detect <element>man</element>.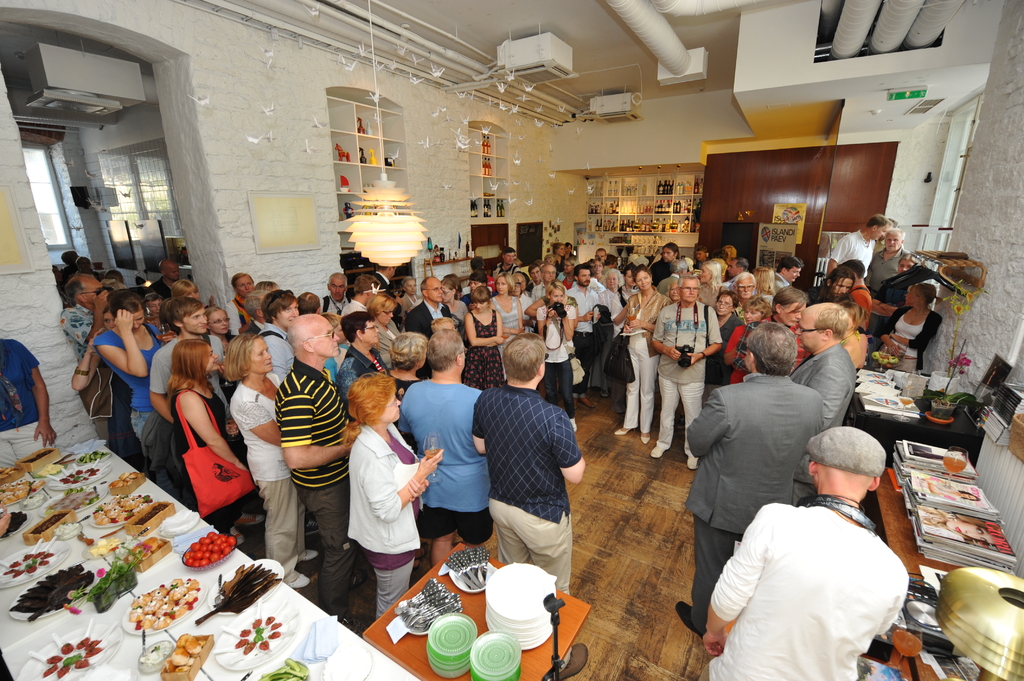
Detected at [346,275,385,319].
